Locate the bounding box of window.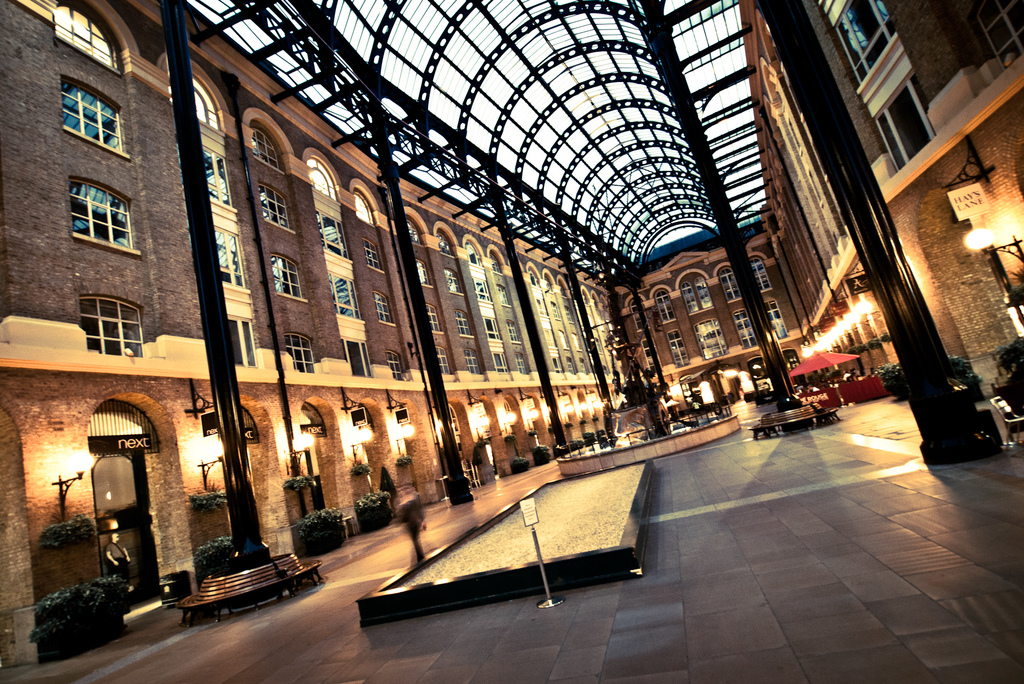
Bounding box: (196, 149, 230, 201).
